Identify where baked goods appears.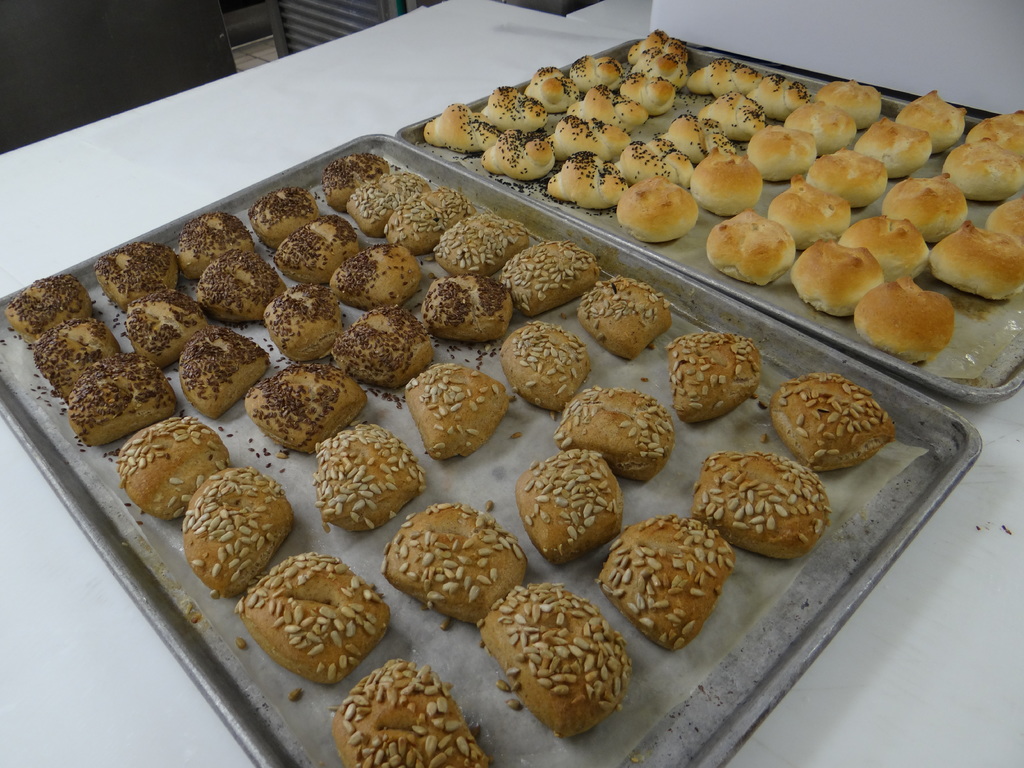
Appears at bbox=[384, 187, 470, 254].
